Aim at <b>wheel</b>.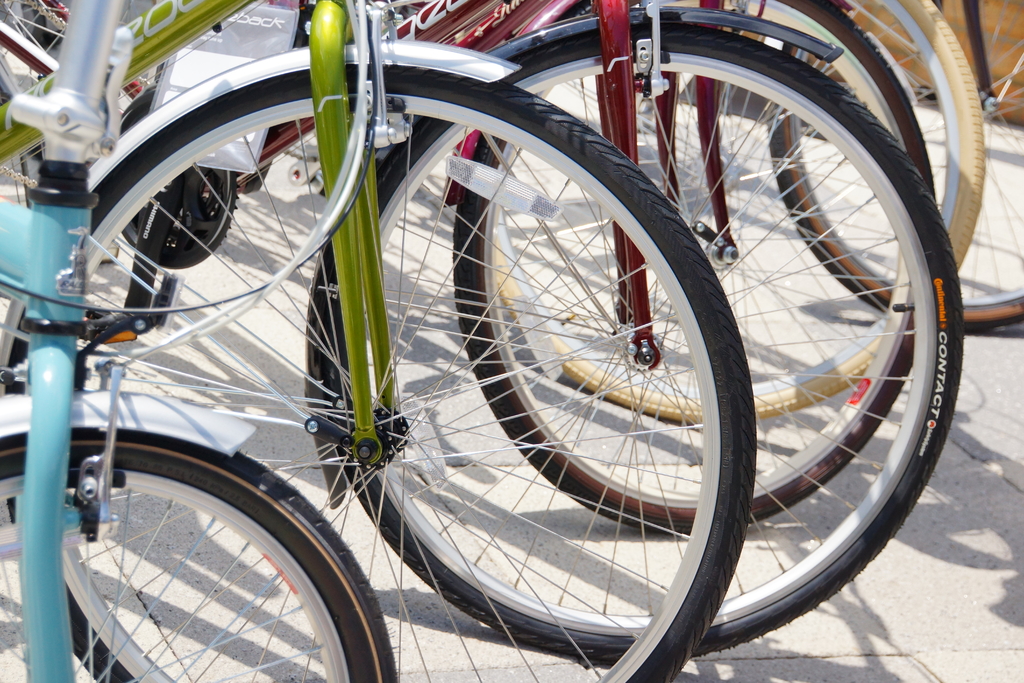
Aimed at l=325, t=25, r=964, b=662.
